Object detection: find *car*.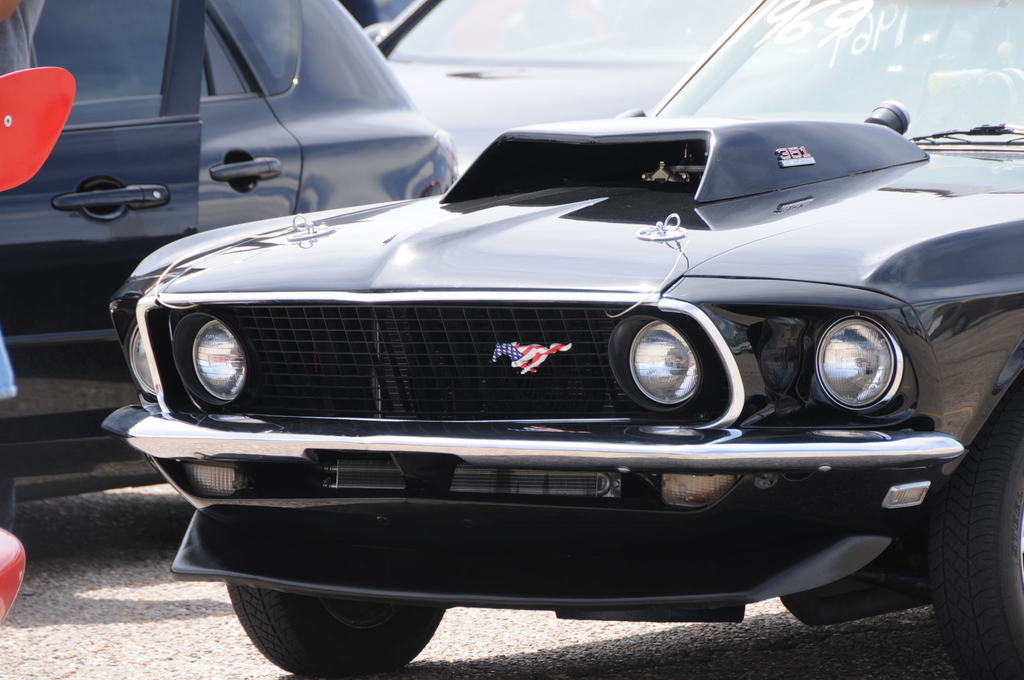
<bbox>376, 0, 762, 180</bbox>.
